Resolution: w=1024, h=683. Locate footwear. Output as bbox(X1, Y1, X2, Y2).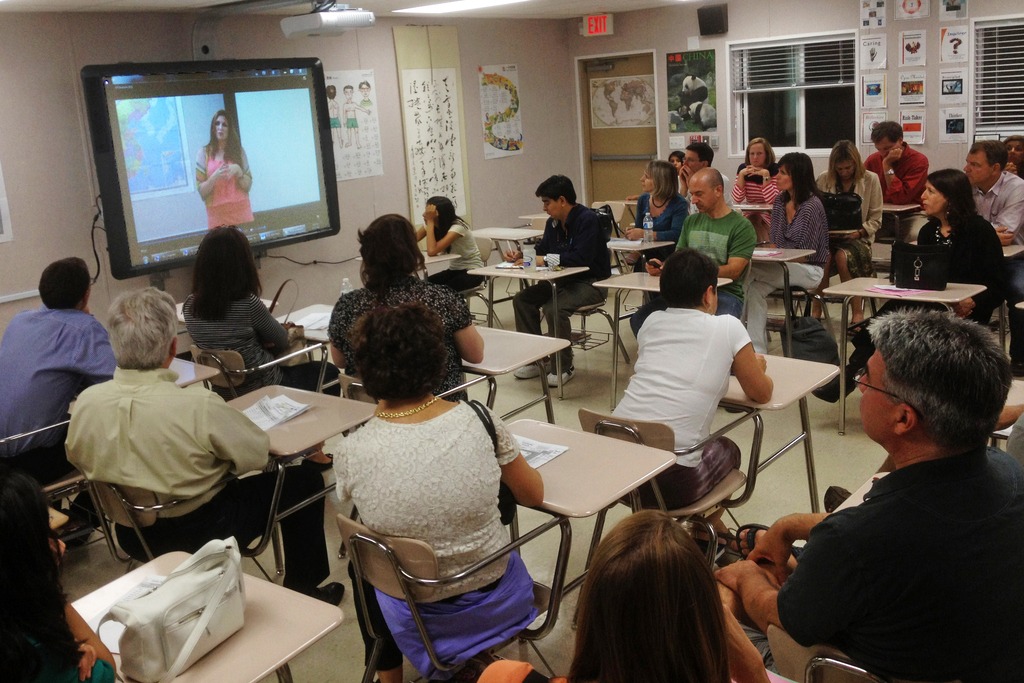
bbox(300, 447, 331, 475).
